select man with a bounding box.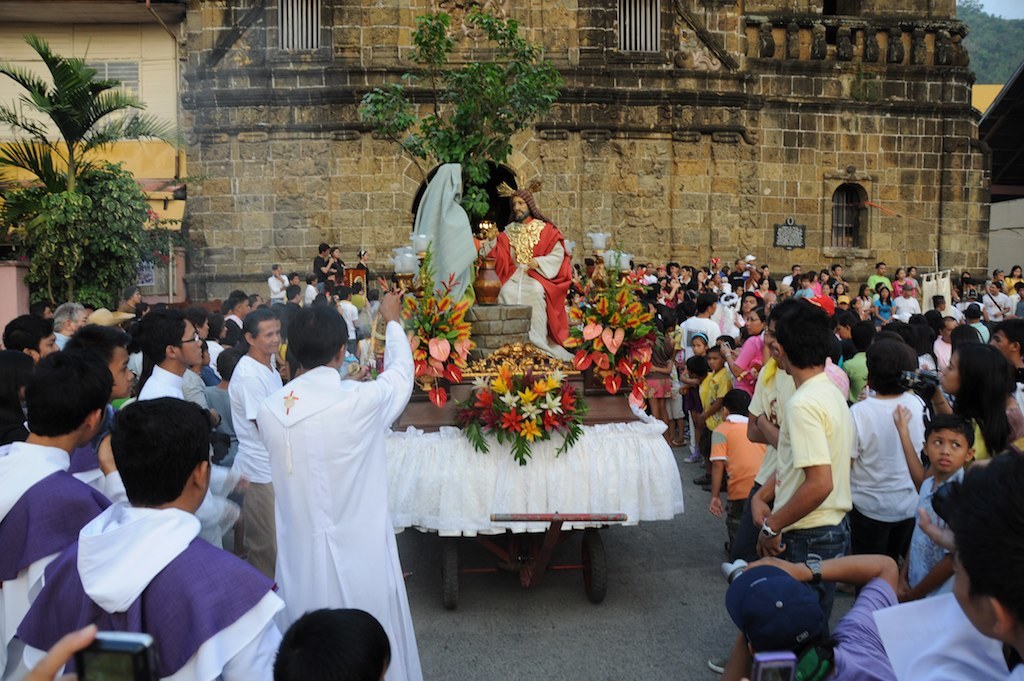
<region>0, 344, 125, 676</region>.
